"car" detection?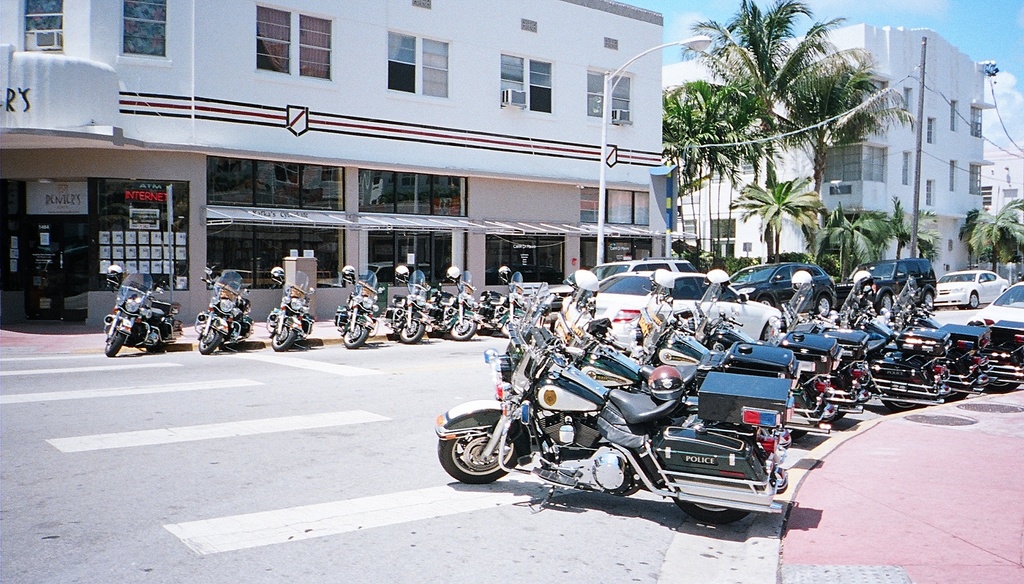
x1=838 y1=255 x2=945 y2=315
